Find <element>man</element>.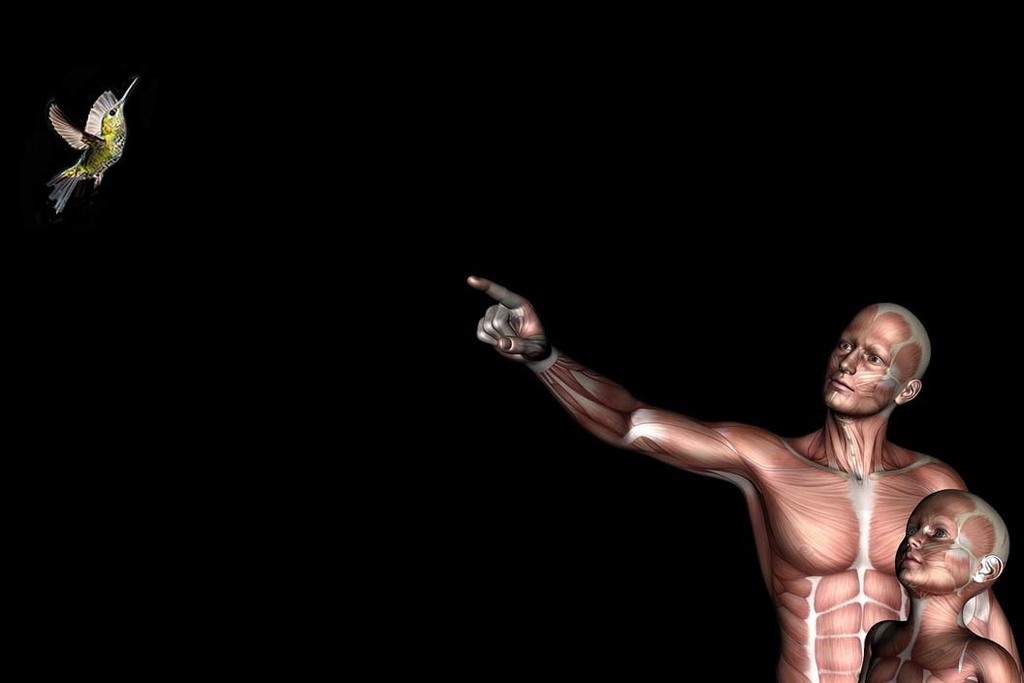
x1=474, y1=247, x2=986, y2=666.
